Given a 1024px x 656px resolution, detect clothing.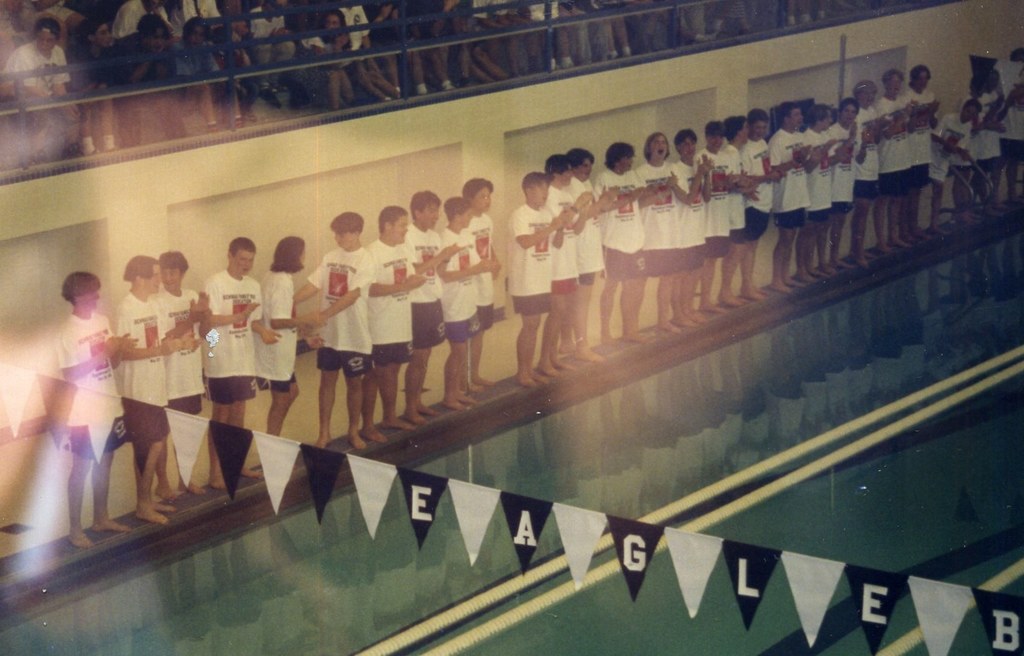
<region>798, 13, 814, 26</region>.
